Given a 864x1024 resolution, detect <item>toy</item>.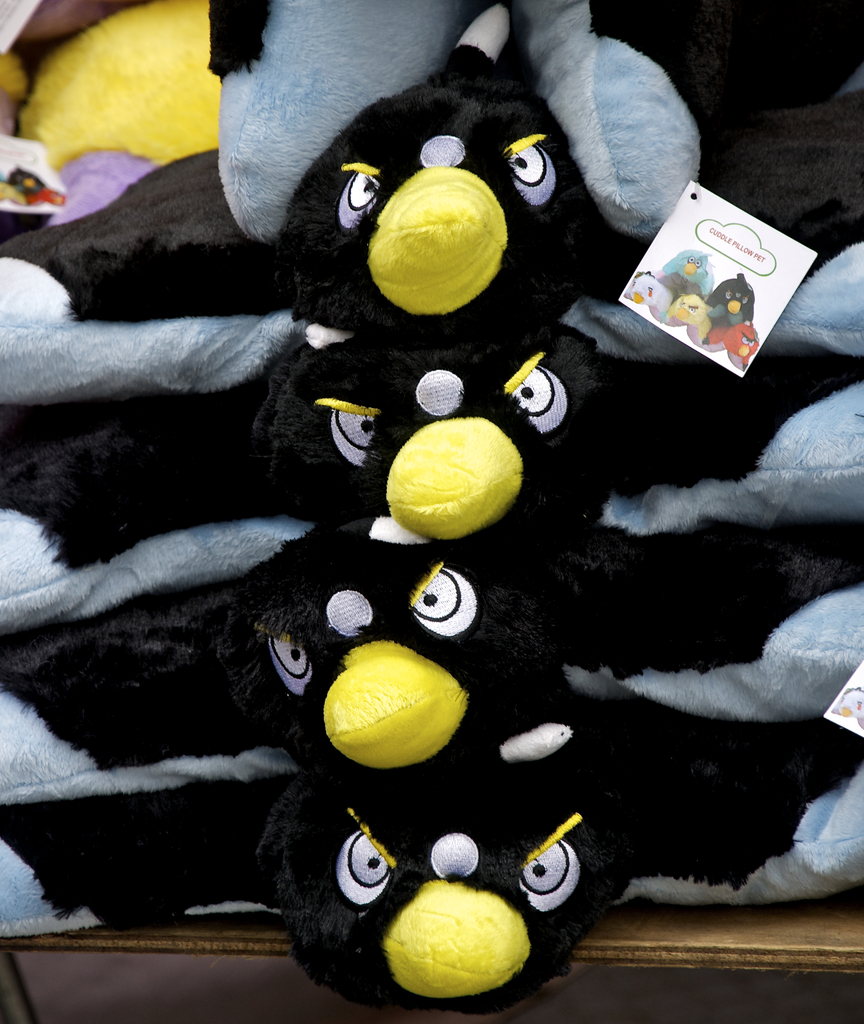
(235,497,533,762).
